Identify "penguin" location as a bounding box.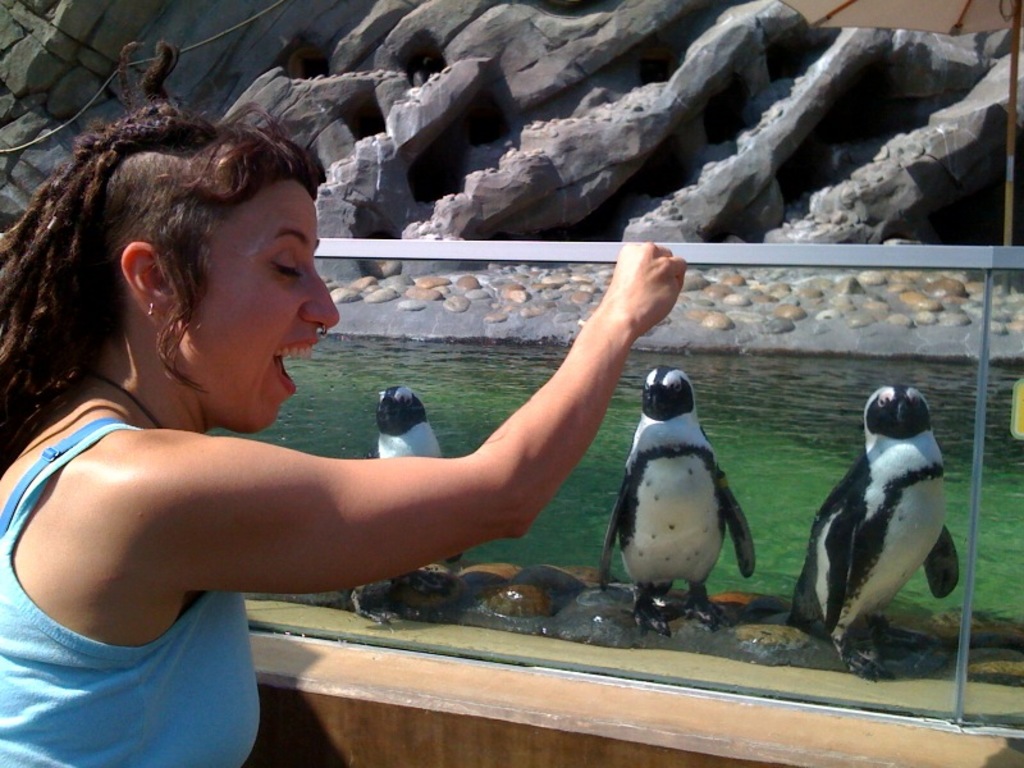
348, 389, 449, 622.
